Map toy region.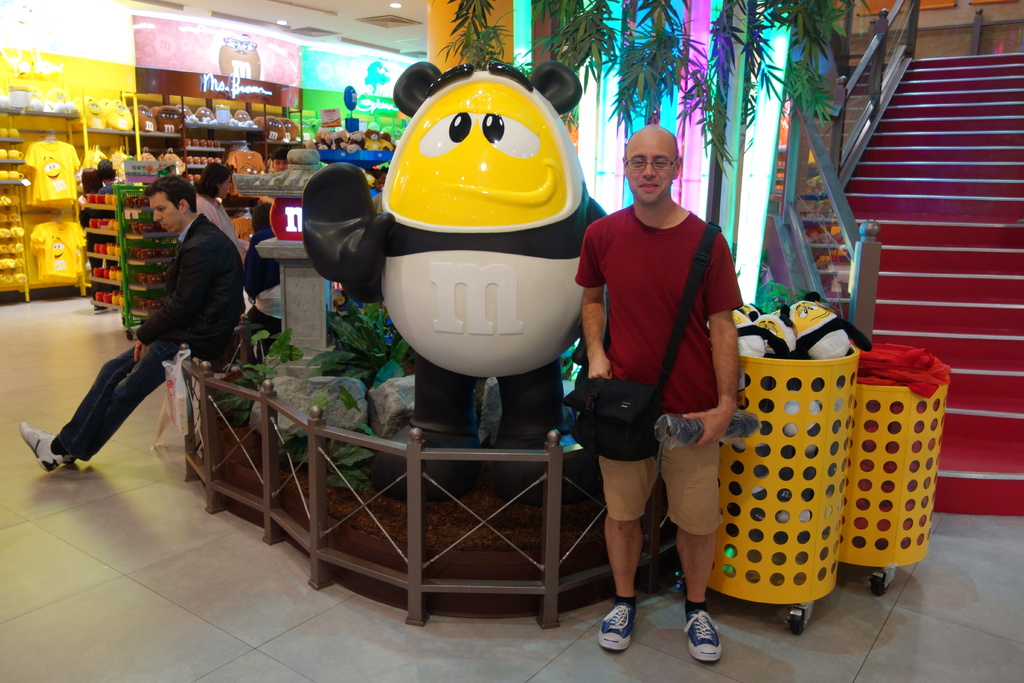
Mapped to 306, 125, 332, 150.
